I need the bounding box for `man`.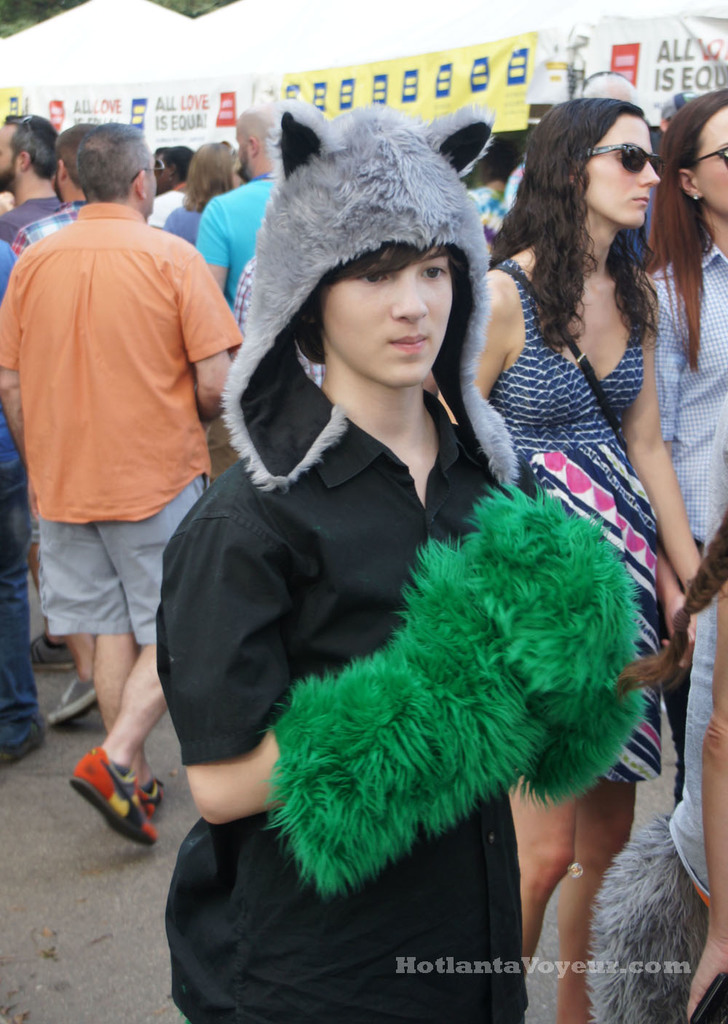
Here it is: 0 107 82 277.
